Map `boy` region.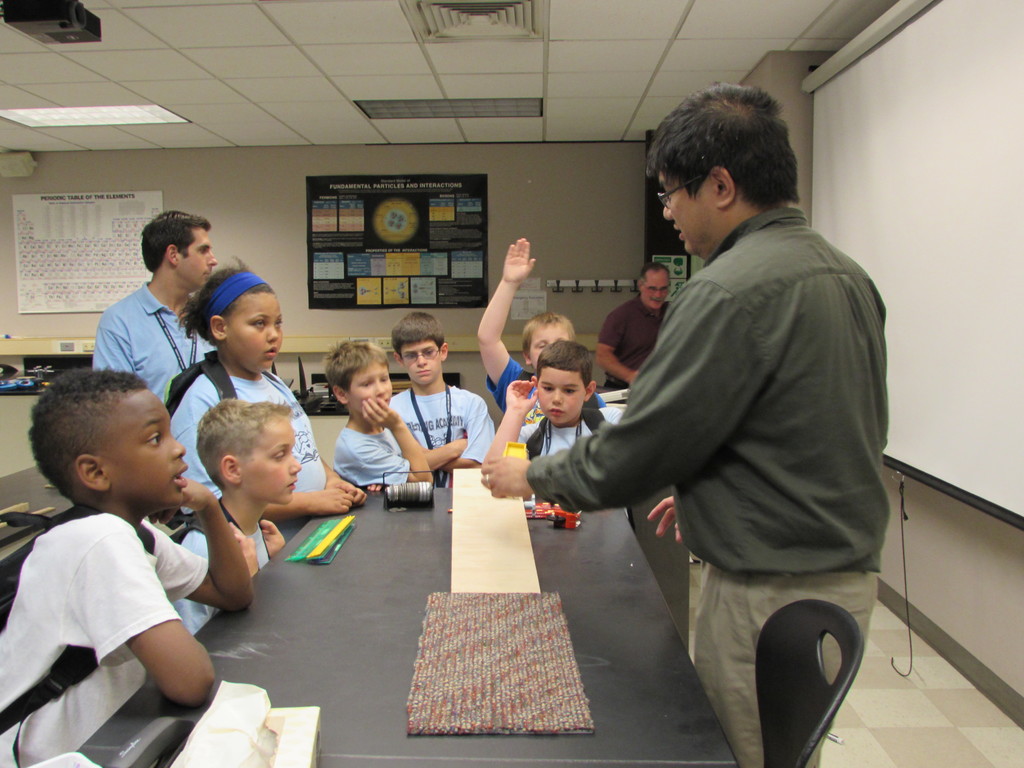
Mapped to bbox=(147, 395, 292, 623).
